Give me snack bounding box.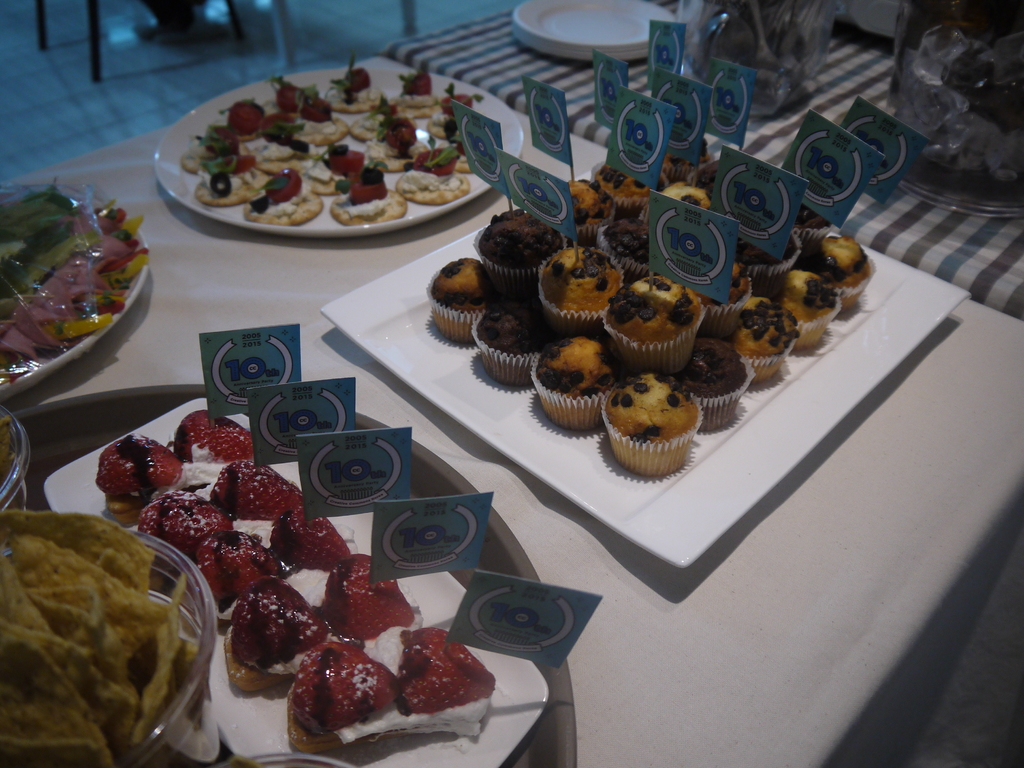
<region>167, 70, 477, 248</region>.
